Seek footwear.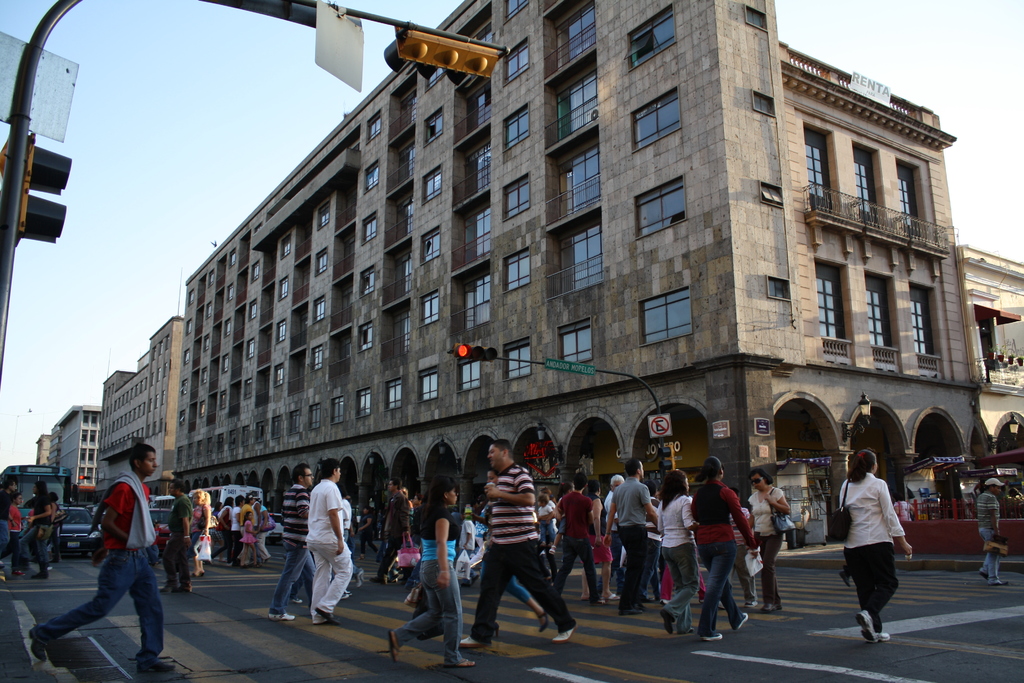
rect(615, 611, 646, 617).
